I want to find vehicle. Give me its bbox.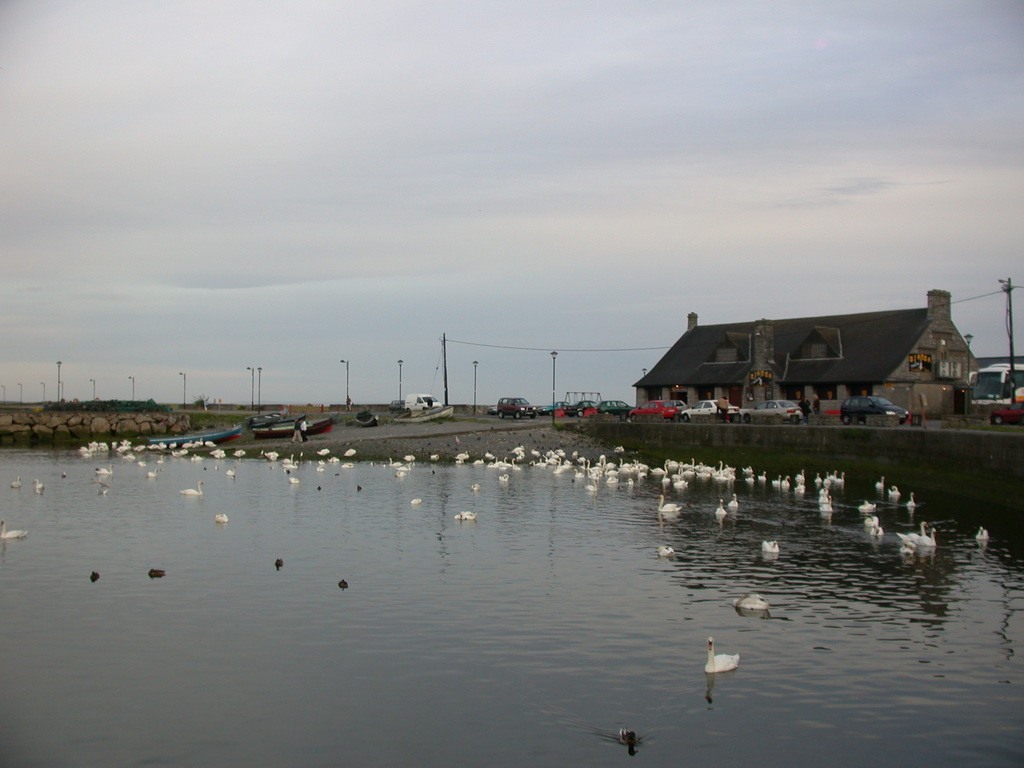
(left=540, top=399, right=567, bottom=417).
